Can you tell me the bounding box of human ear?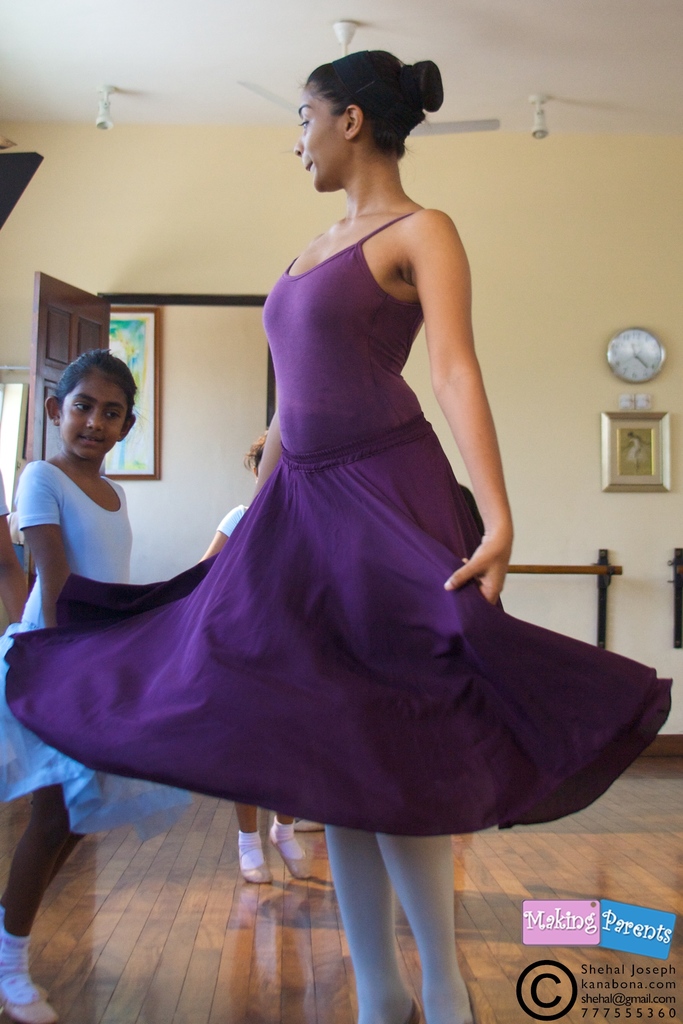
bbox(119, 417, 134, 442).
